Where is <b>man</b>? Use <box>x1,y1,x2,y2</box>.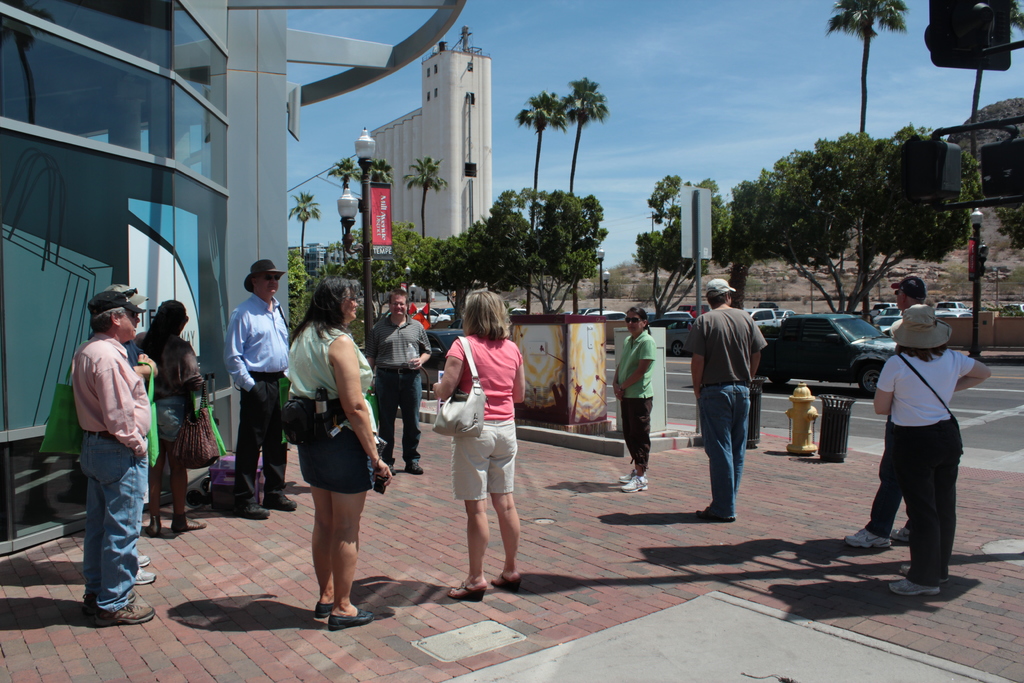
<box>223,260,295,518</box>.
